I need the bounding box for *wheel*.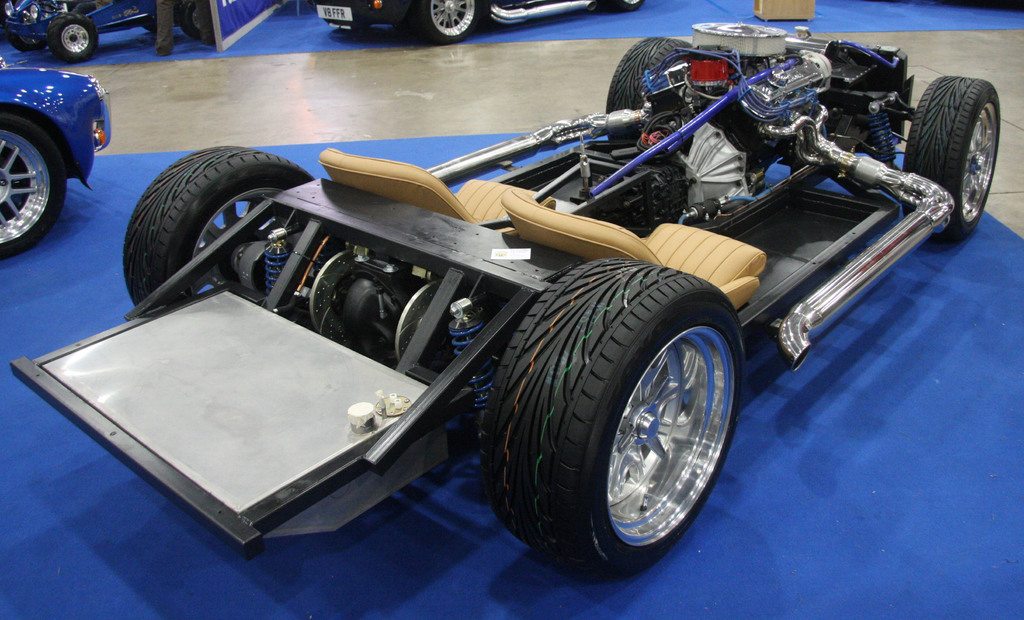
Here it is: 416,0,481,44.
